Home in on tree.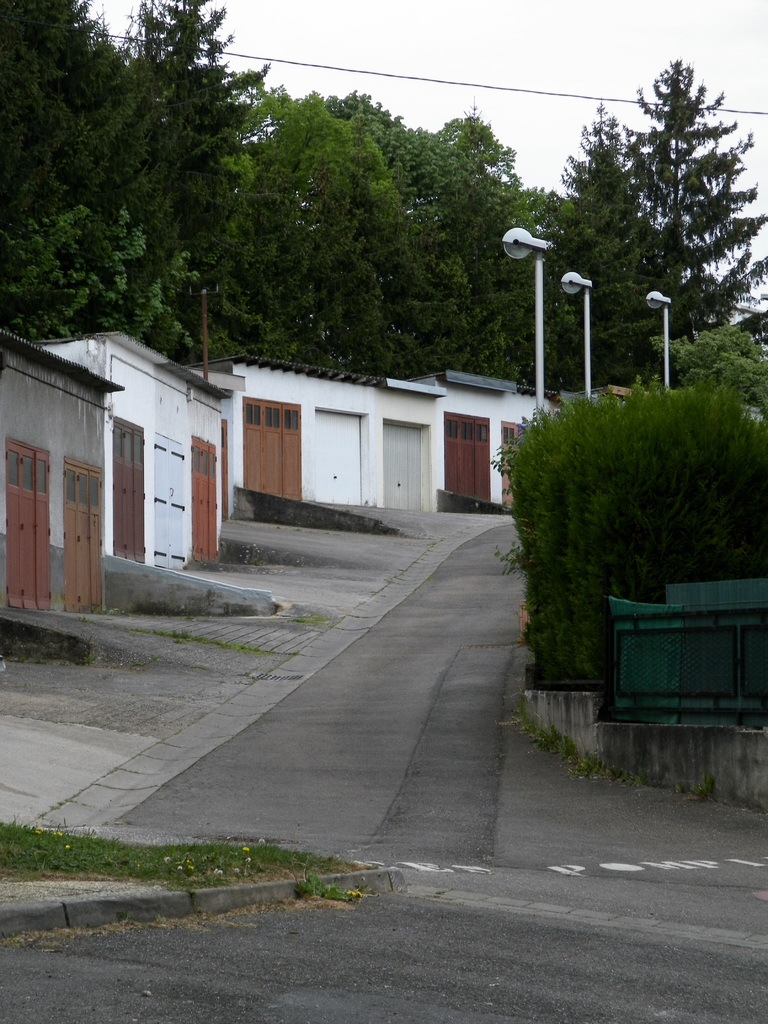
Homed in at 484, 342, 767, 693.
